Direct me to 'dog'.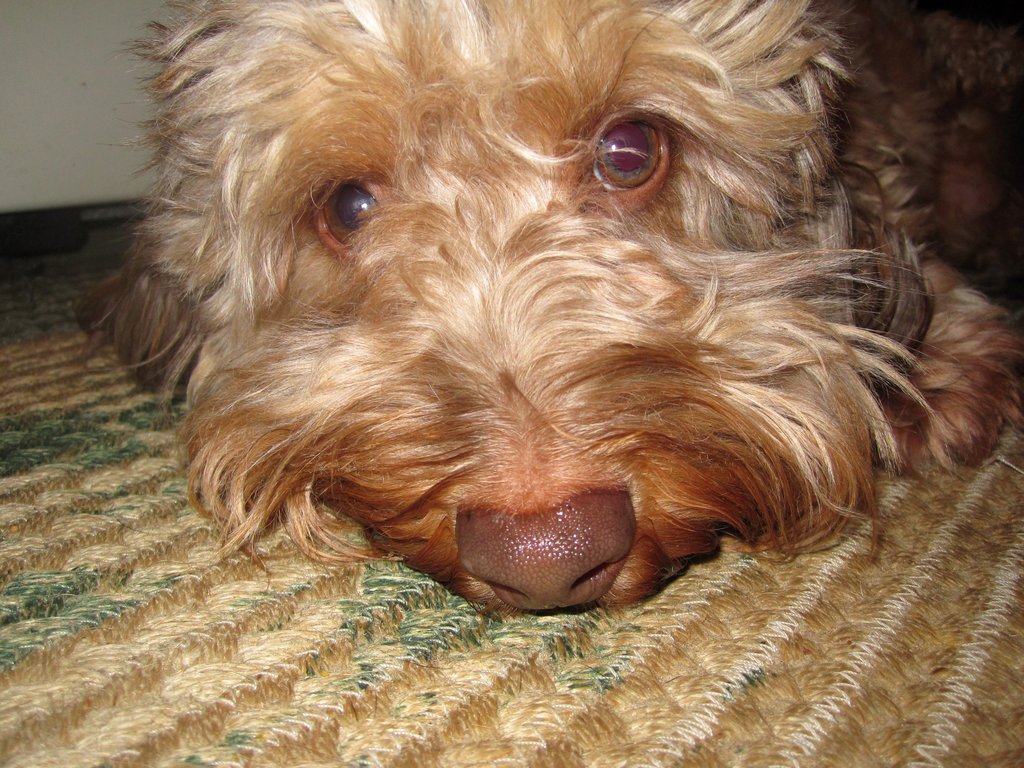
Direction: {"left": 63, "top": 0, "right": 1023, "bottom": 623}.
